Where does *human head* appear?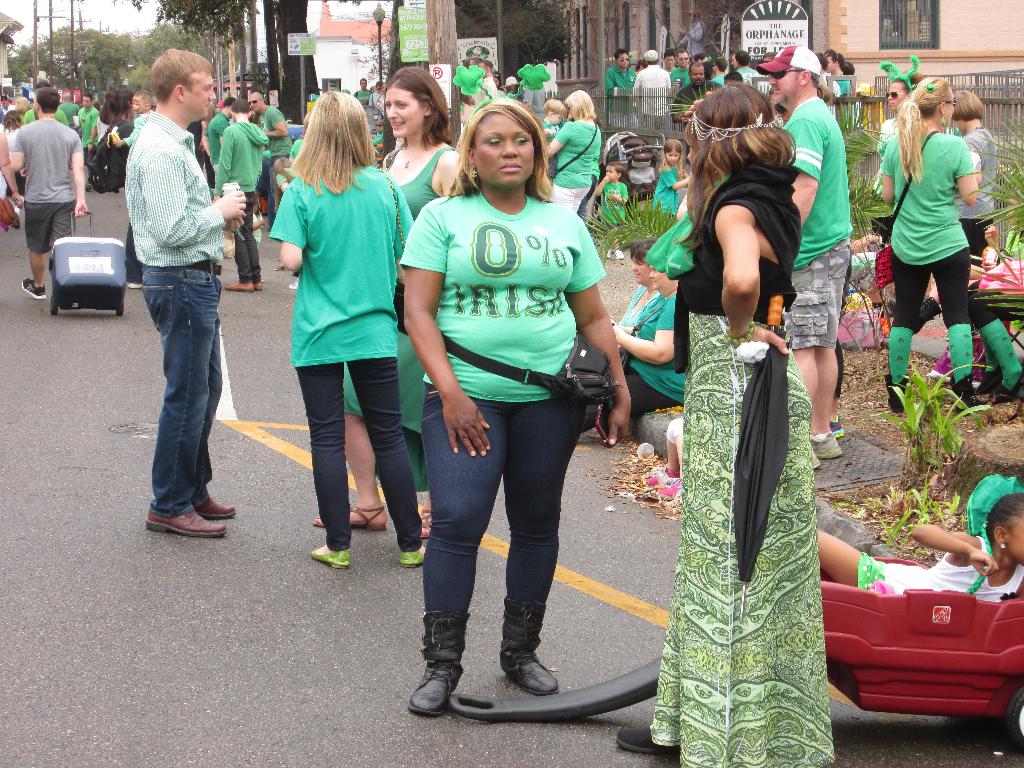
Appears at <box>954,88,982,132</box>.
